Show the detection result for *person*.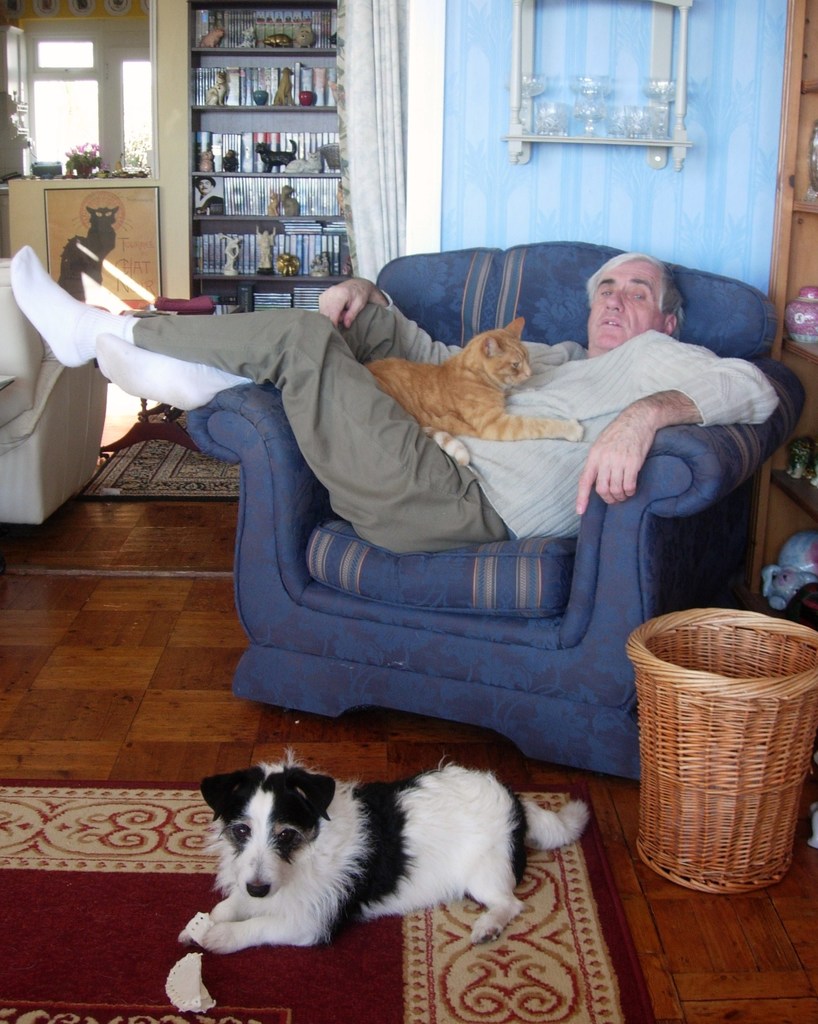
x1=6 y1=242 x2=780 y2=554.
